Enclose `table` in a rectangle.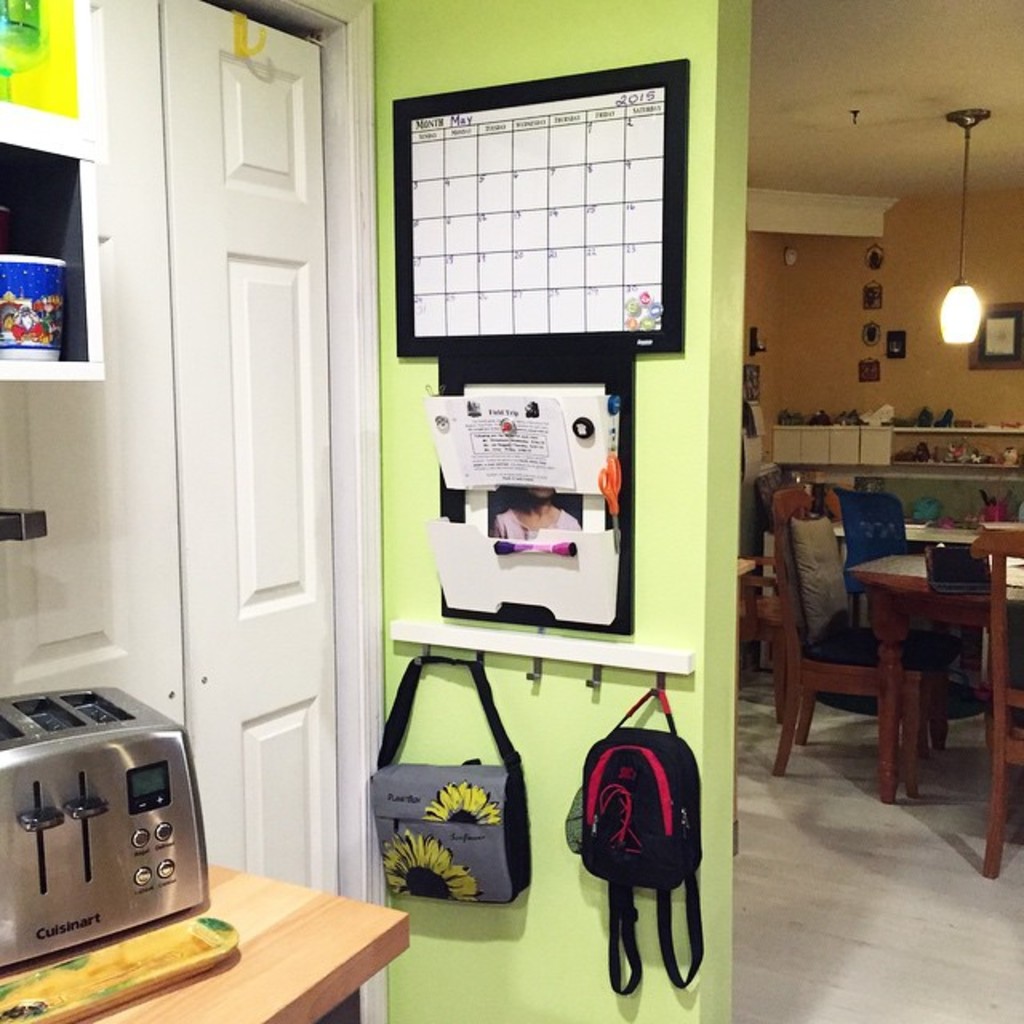
crop(3, 850, 421, 1022).
